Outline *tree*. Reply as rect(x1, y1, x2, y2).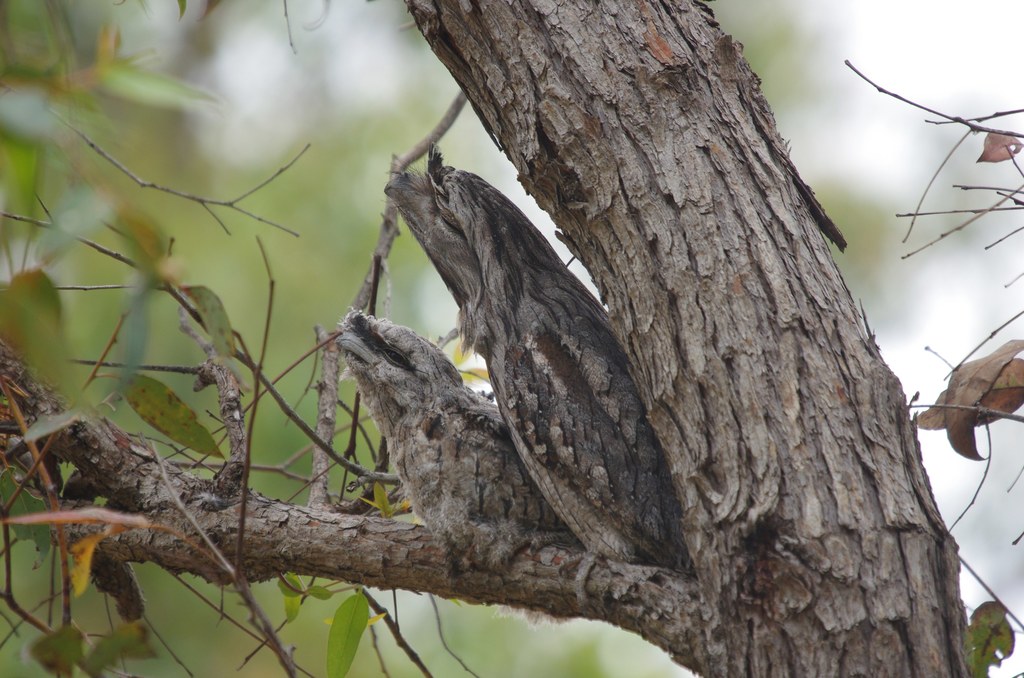
rect(0, 0, 982, 677).
